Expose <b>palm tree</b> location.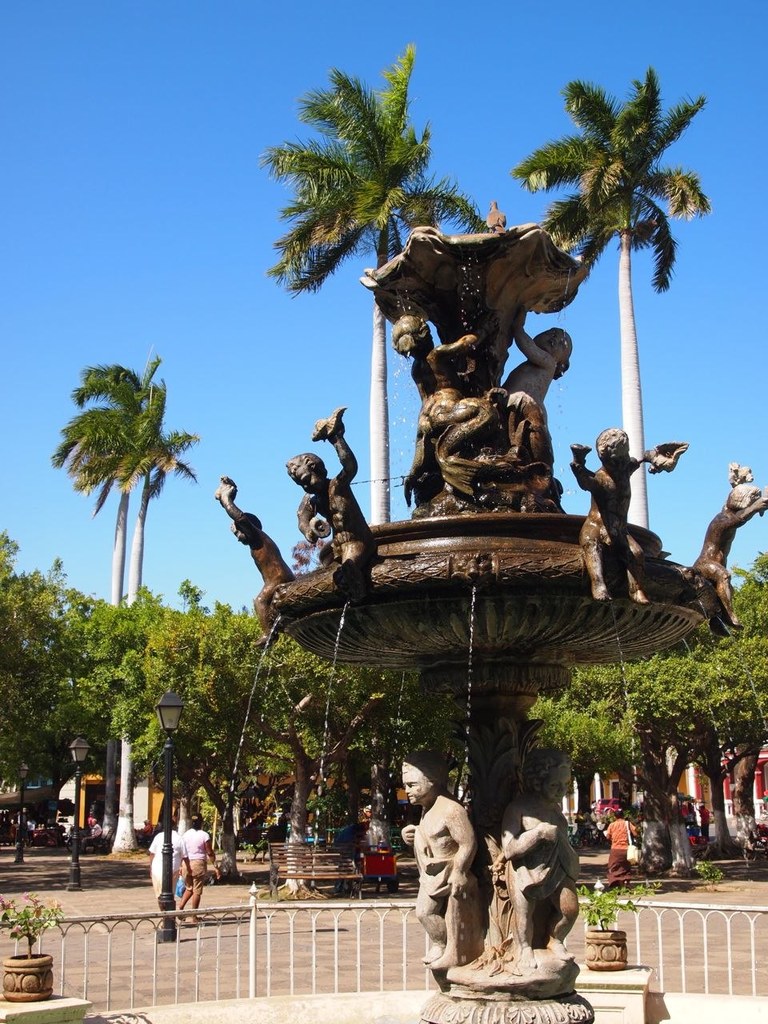
Exposed at x1=503 y1=62 x2=716 y2=880.
